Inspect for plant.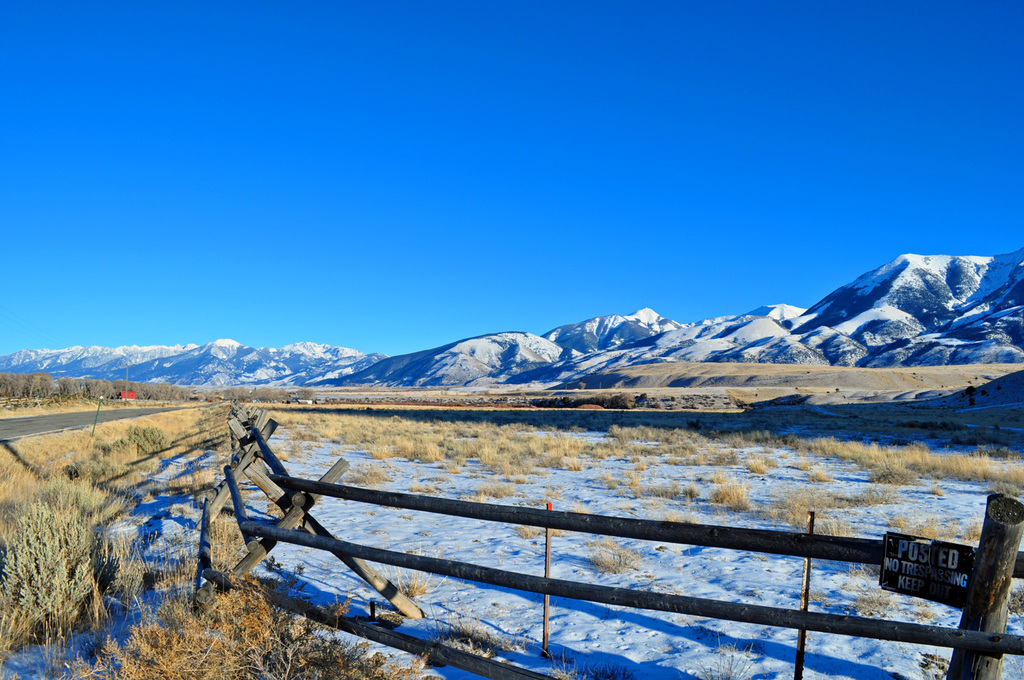
Inspection: 905:595:934:626.
